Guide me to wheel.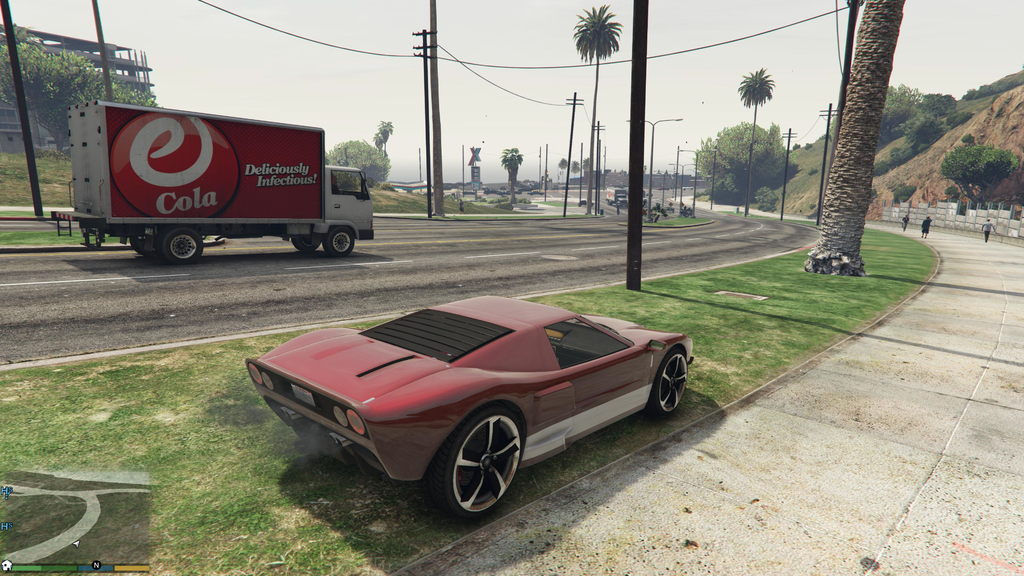
Guidance: locate(291, 235, 320, 247).
